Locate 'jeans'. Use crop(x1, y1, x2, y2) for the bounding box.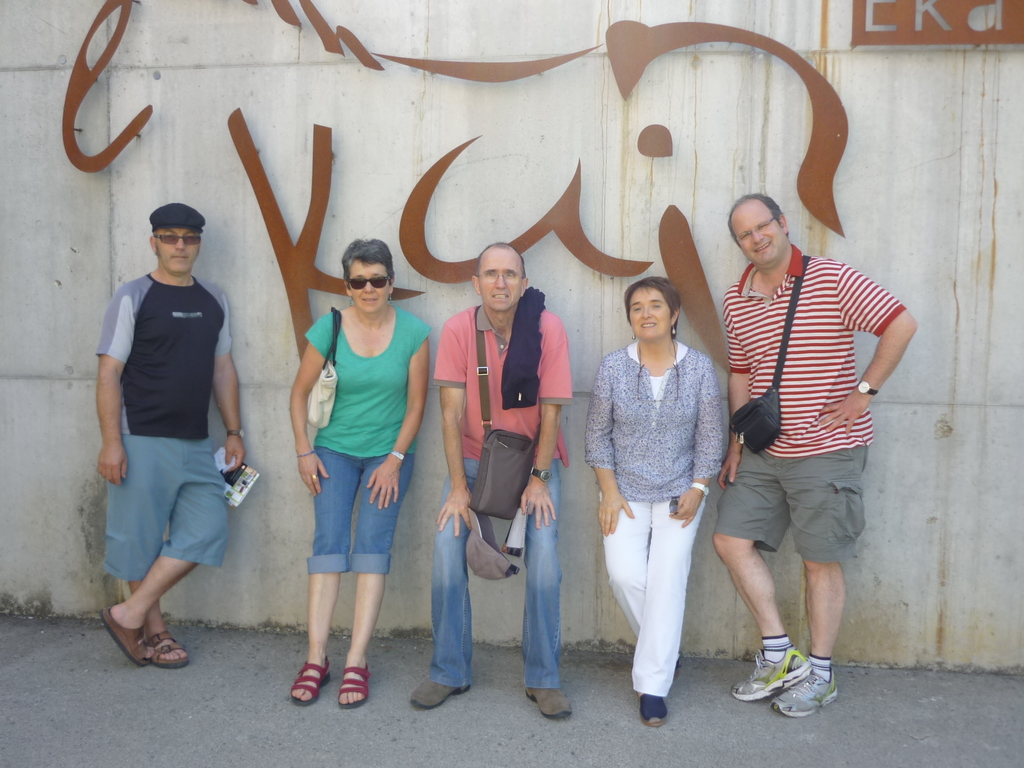
crop(306, 445, 418, 577).
